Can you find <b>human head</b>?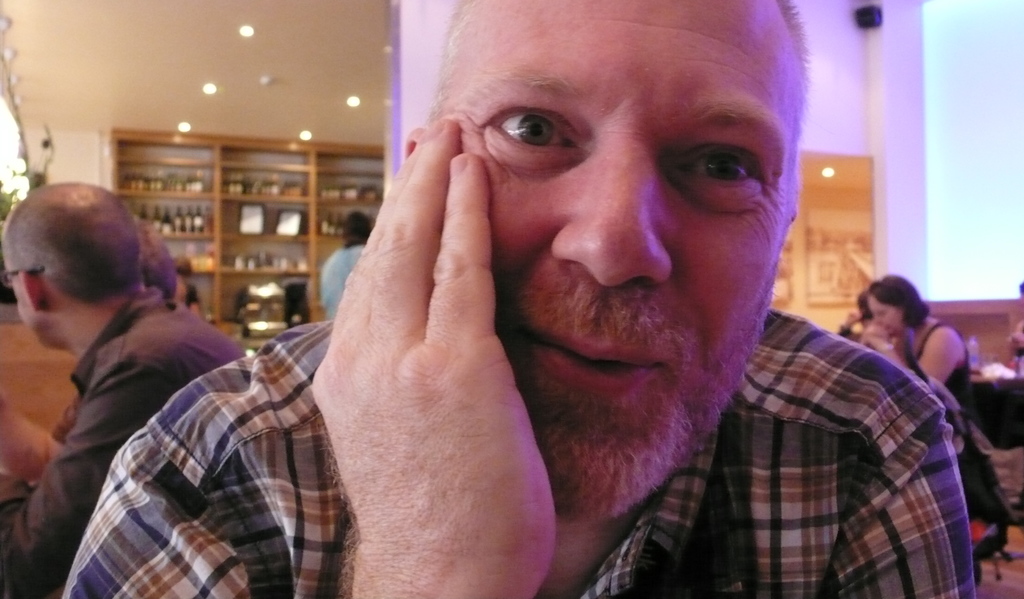
Yes, bounding box: x1=174 y1=278 x2=202 y2=318.
